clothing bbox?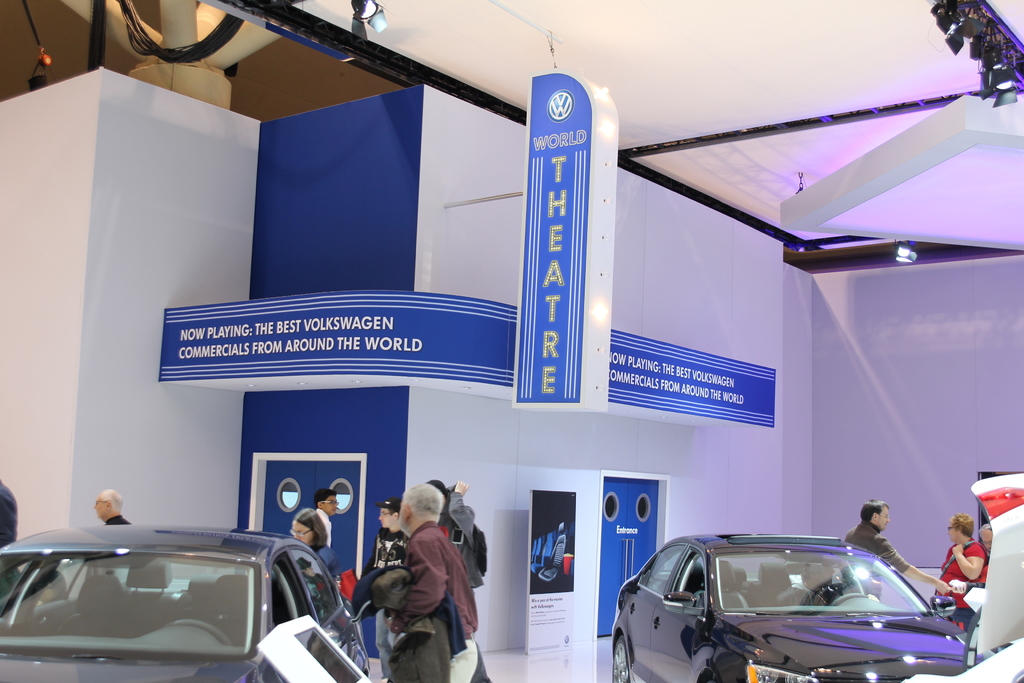
region(315, 504, 330, 543)
